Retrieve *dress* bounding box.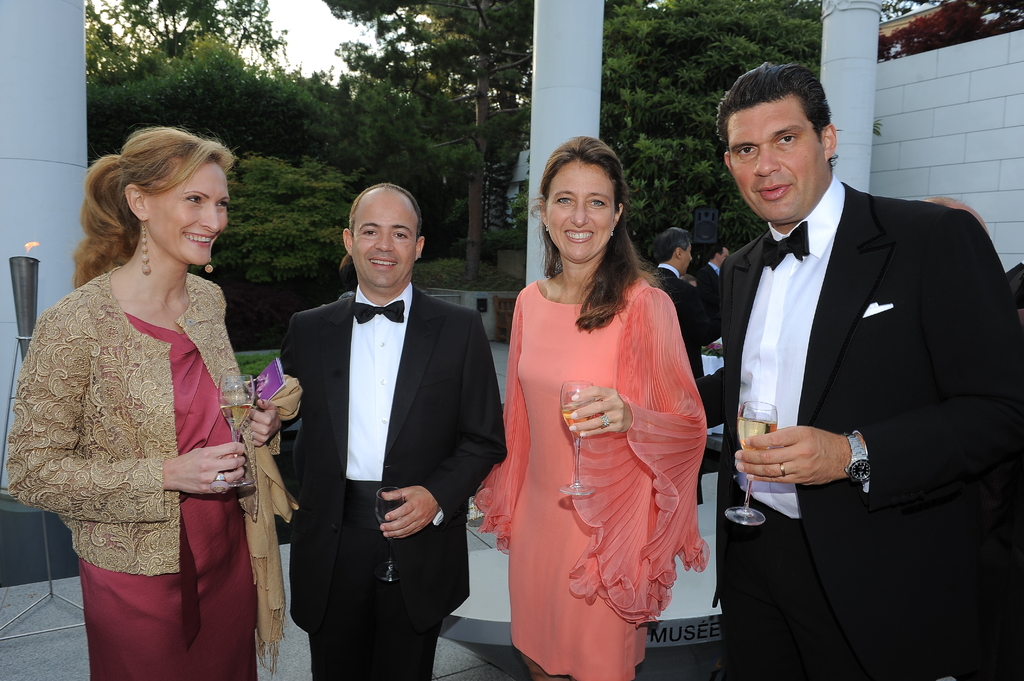
Bounding box: l=470, t=278, r=712, b=680.
